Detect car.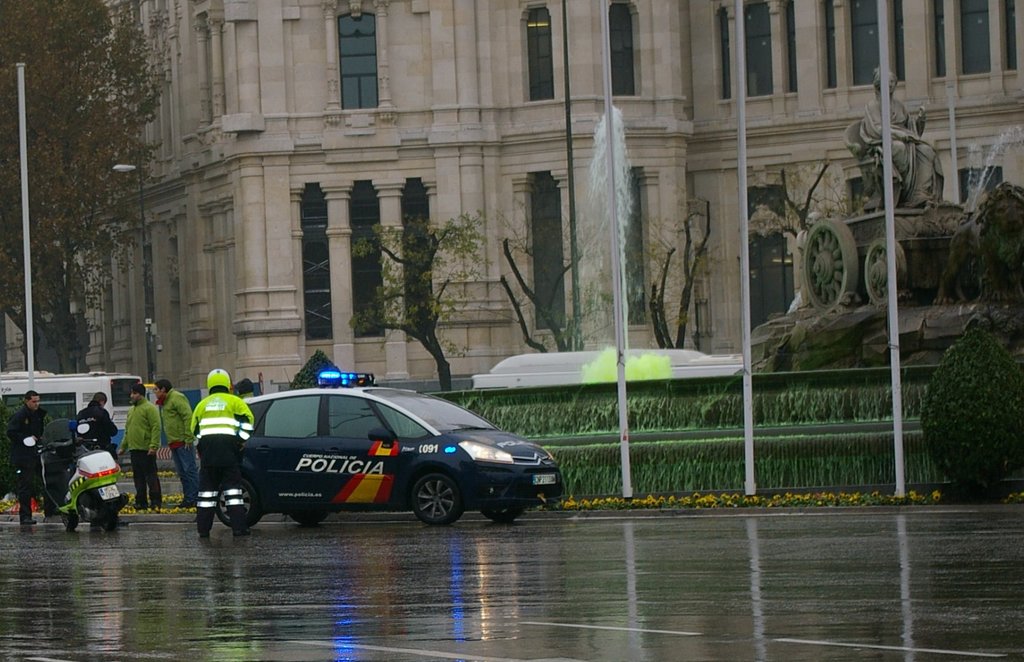
Detected at <bbox>185, 362, 545, 526</bbox>.
